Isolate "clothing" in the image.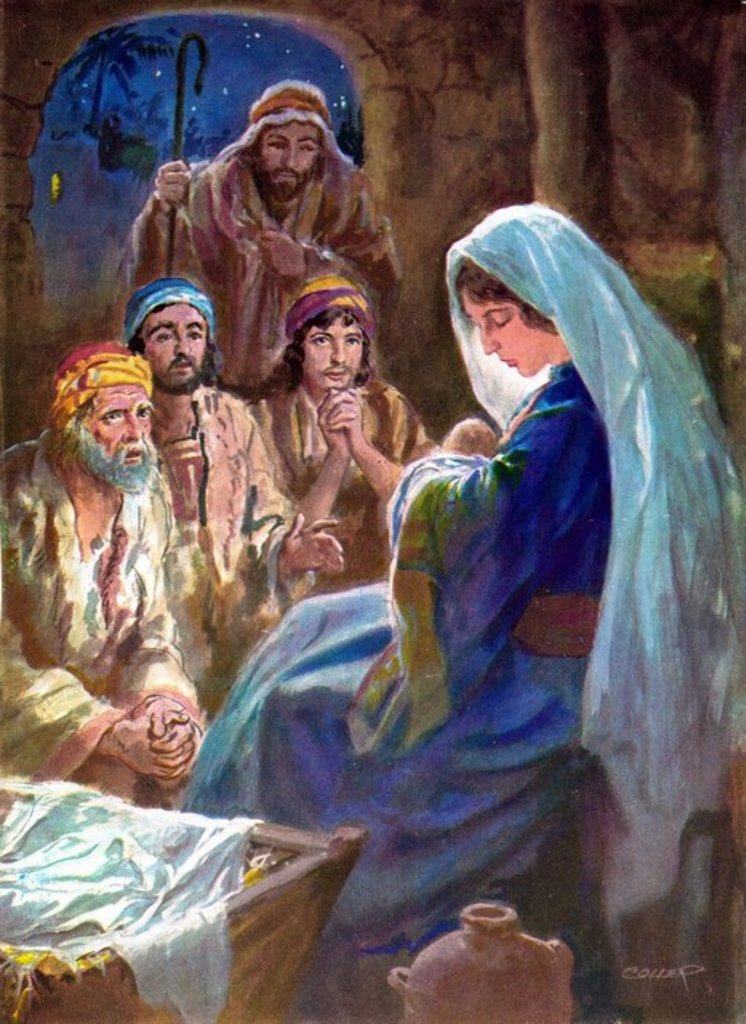
Isolated region: box=[177, 192, 745, 1023].
